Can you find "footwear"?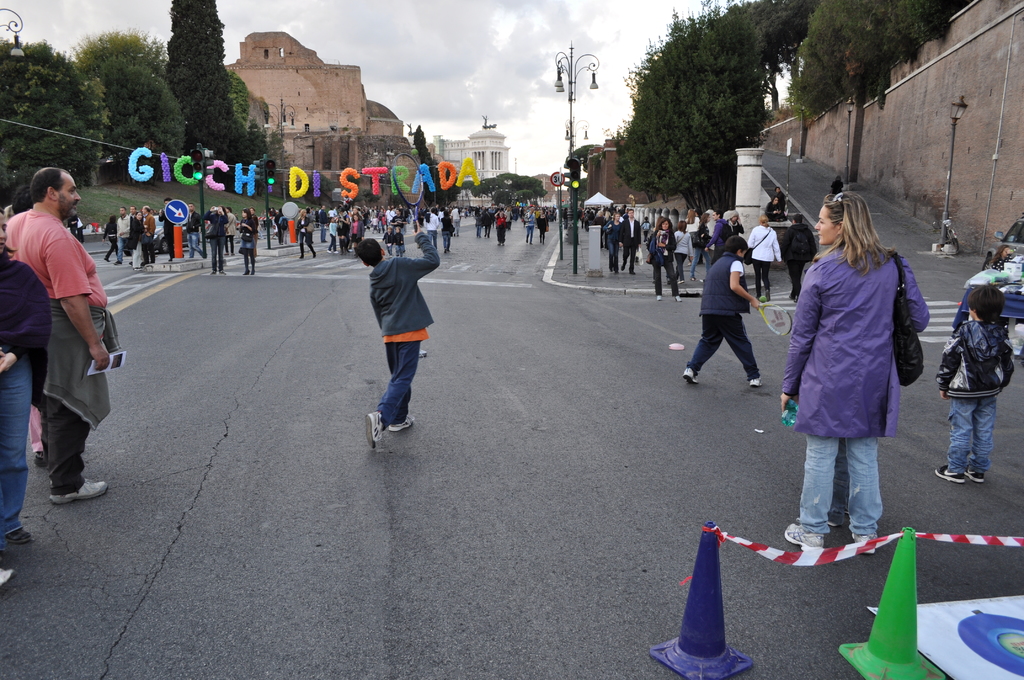
Yes, bounding box: <bbox>847, 529, 879, 555</bbox>.
